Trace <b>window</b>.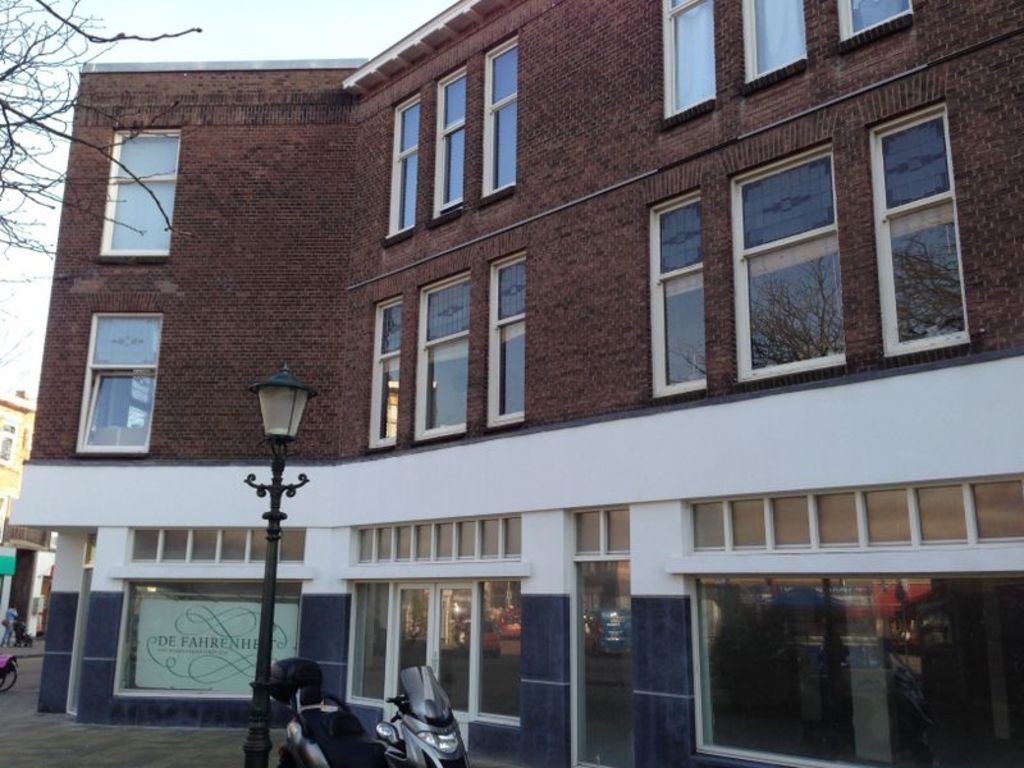
Traced to l=113, t=573, r=312, b=704.
